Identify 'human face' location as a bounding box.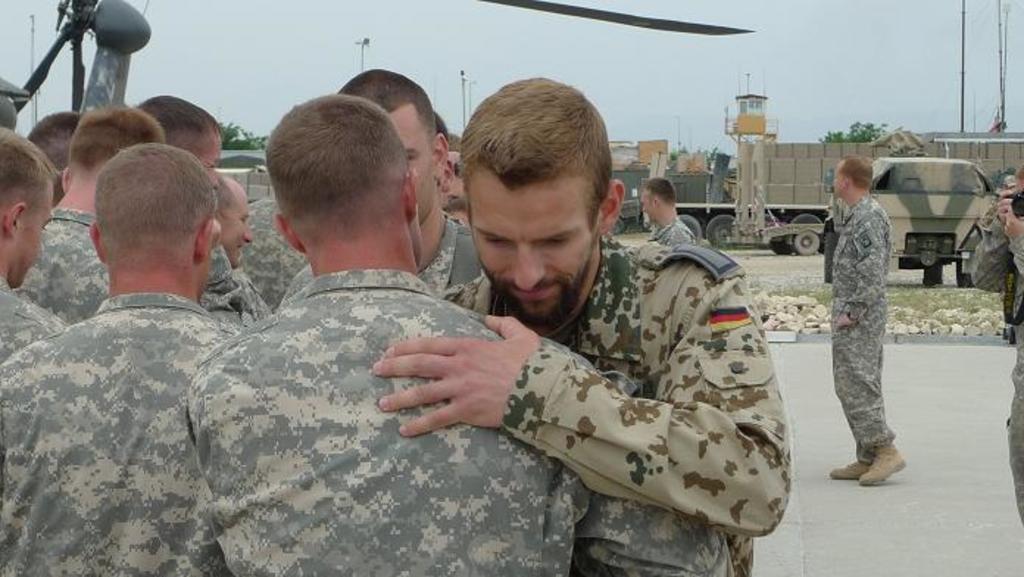
<region>640, 187, 650, 221</region>.
